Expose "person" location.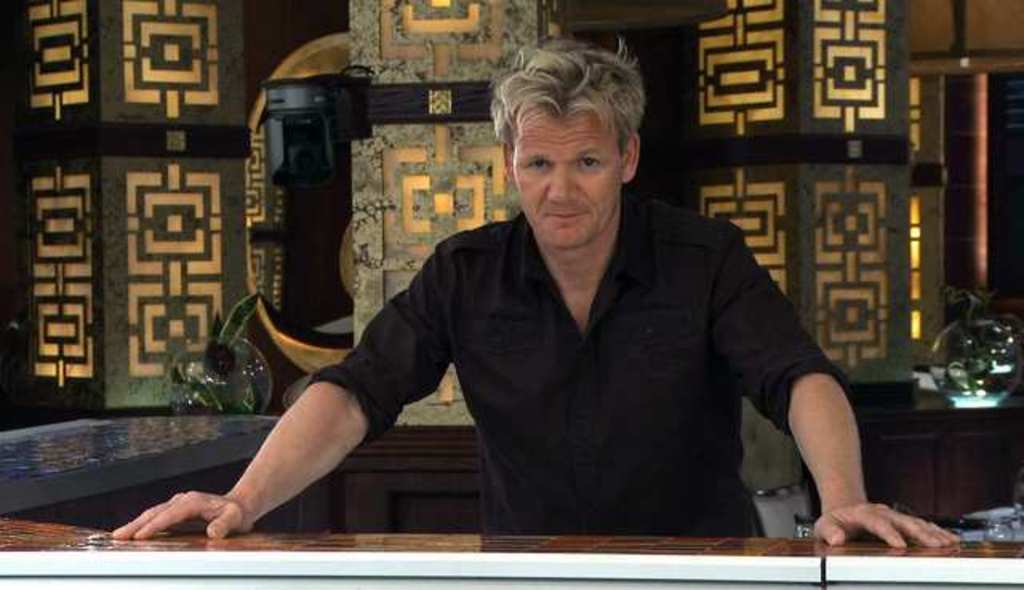
Exposed at BBox(114, 42, 952, 547).
